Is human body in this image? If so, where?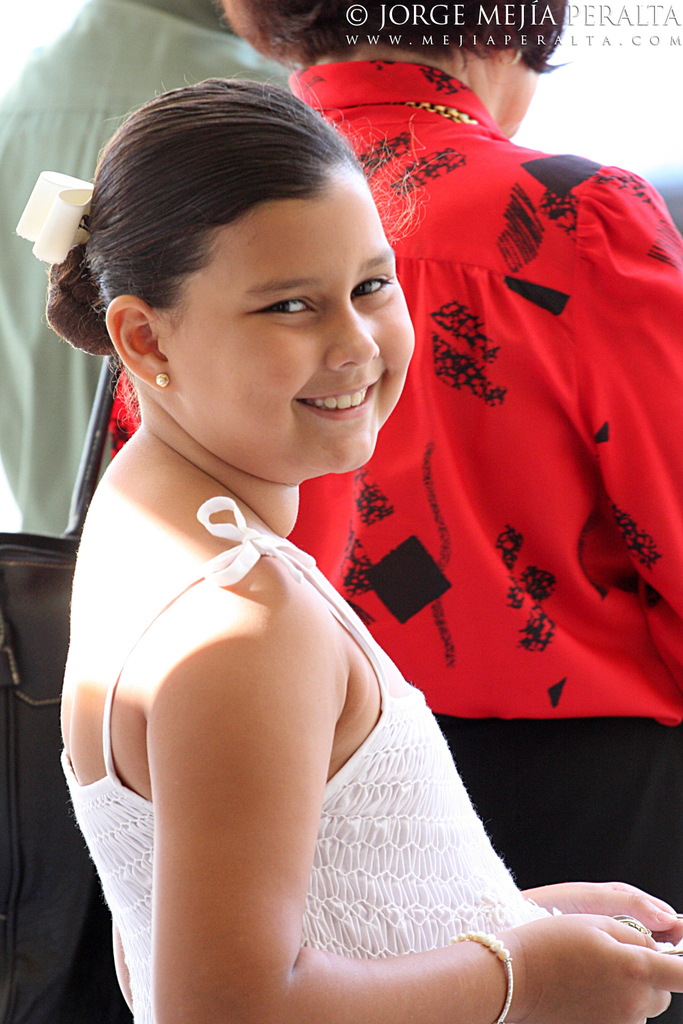
Yes, at [left=0, top=0, right=295, bottom=1023].
